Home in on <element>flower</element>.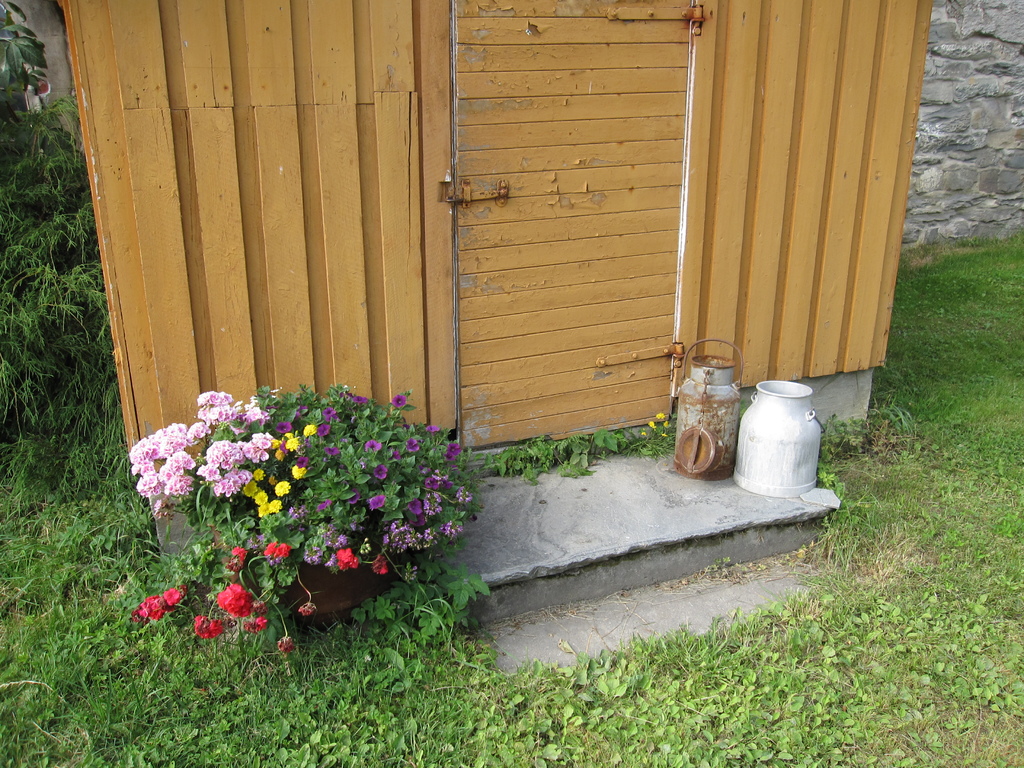
Homed in at 422/422/444/435.
